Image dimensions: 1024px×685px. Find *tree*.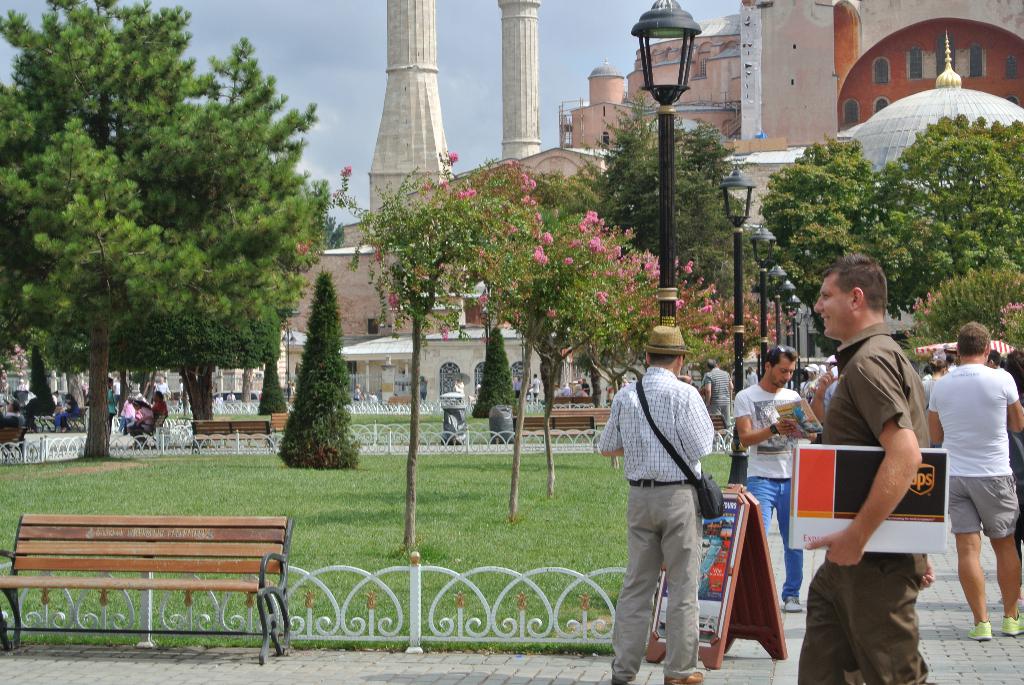
[left=276, top=265, right=362, bottom=474].
